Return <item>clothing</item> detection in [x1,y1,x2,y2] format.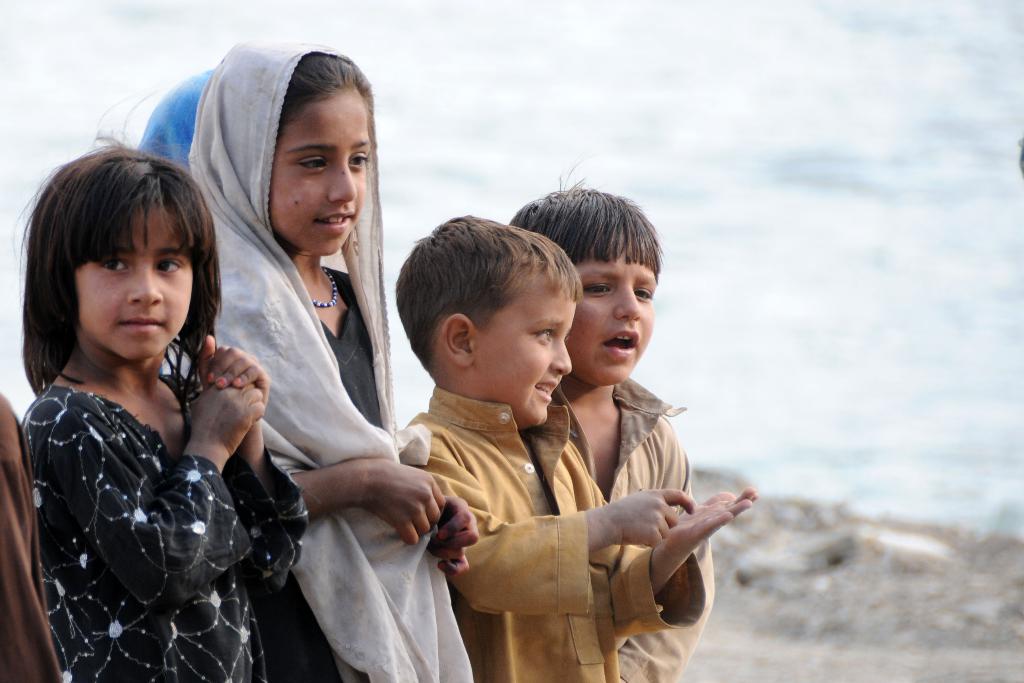
[12,286,293,671].
